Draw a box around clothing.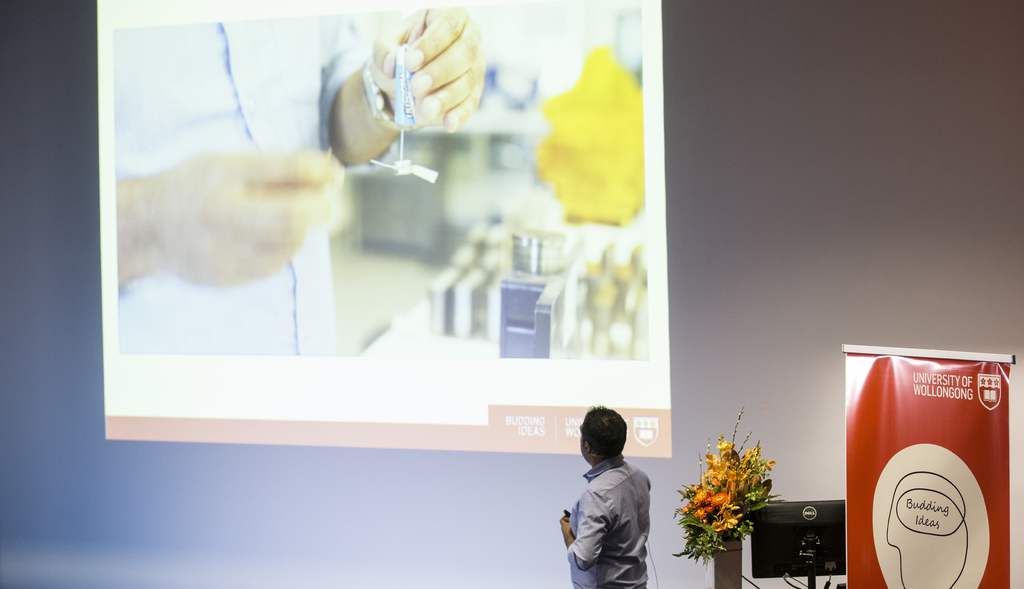
rect(564, 454, 652, 588).
